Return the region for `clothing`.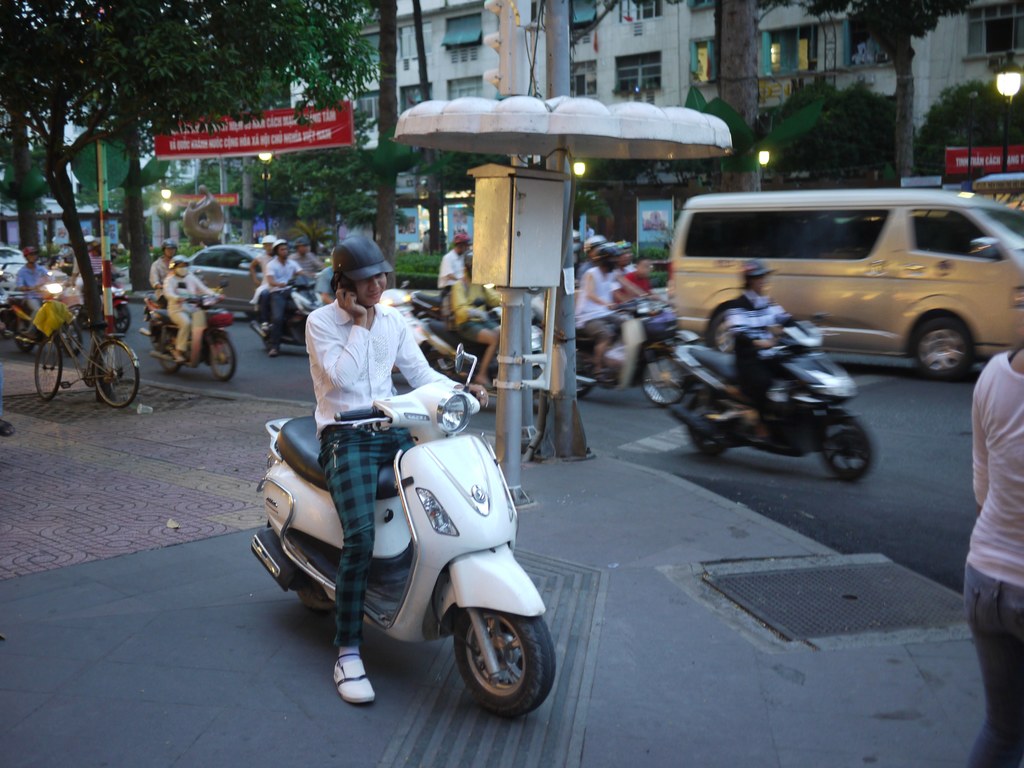
l=954, t=344, r=1023, b=767.
